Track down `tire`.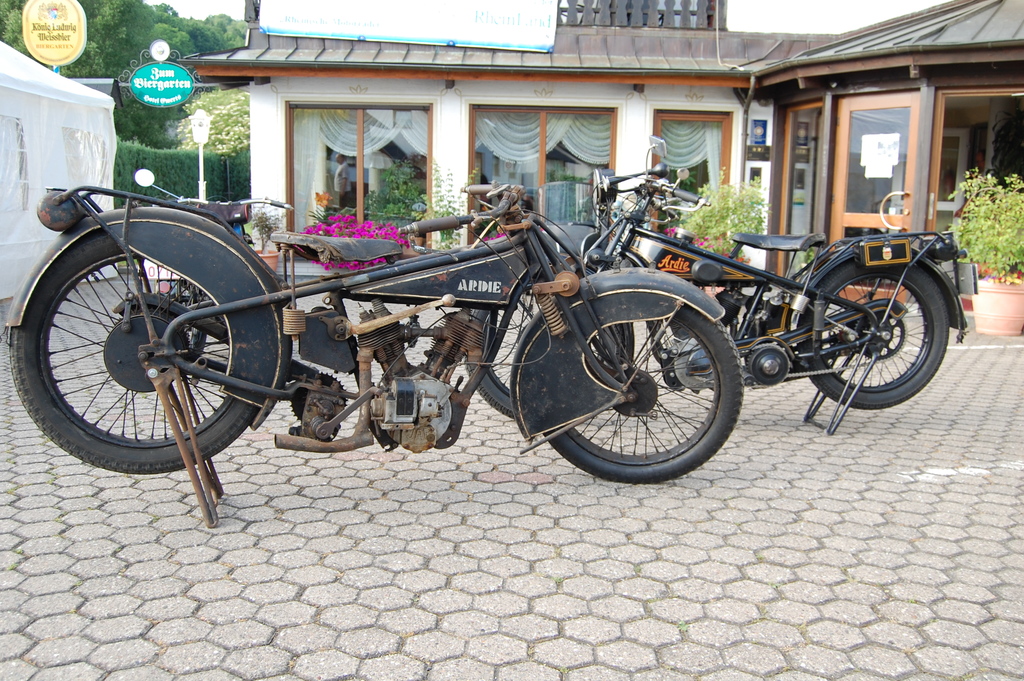
Tracked to x1=534, y1=308, x2=740, y2=488.
